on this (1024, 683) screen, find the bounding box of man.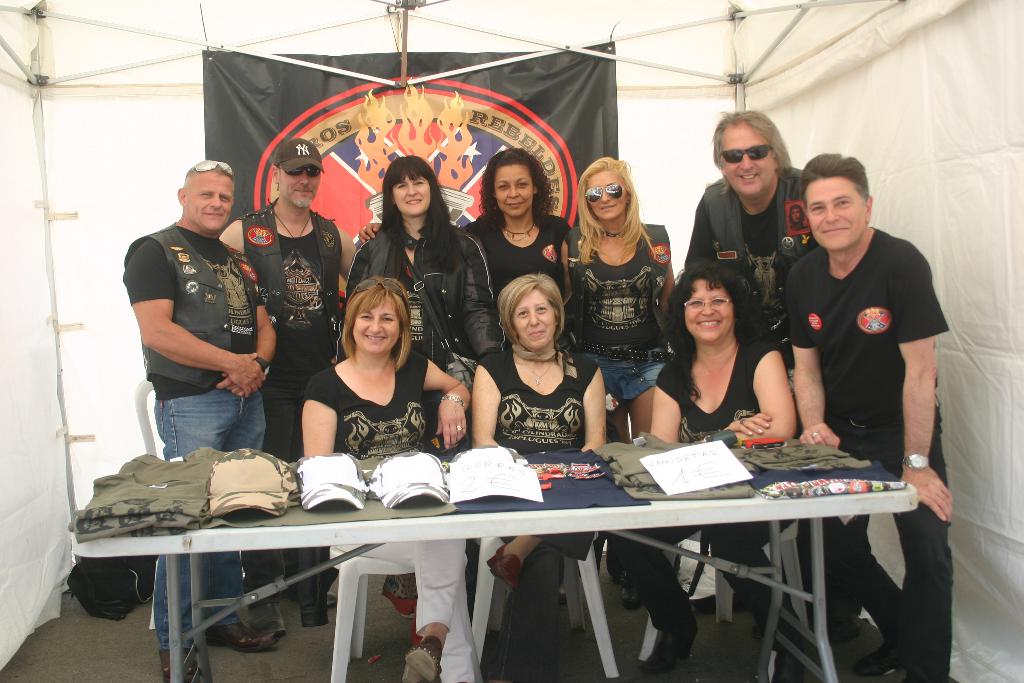
Bounding box: crop(683, 108, 844, 645).
